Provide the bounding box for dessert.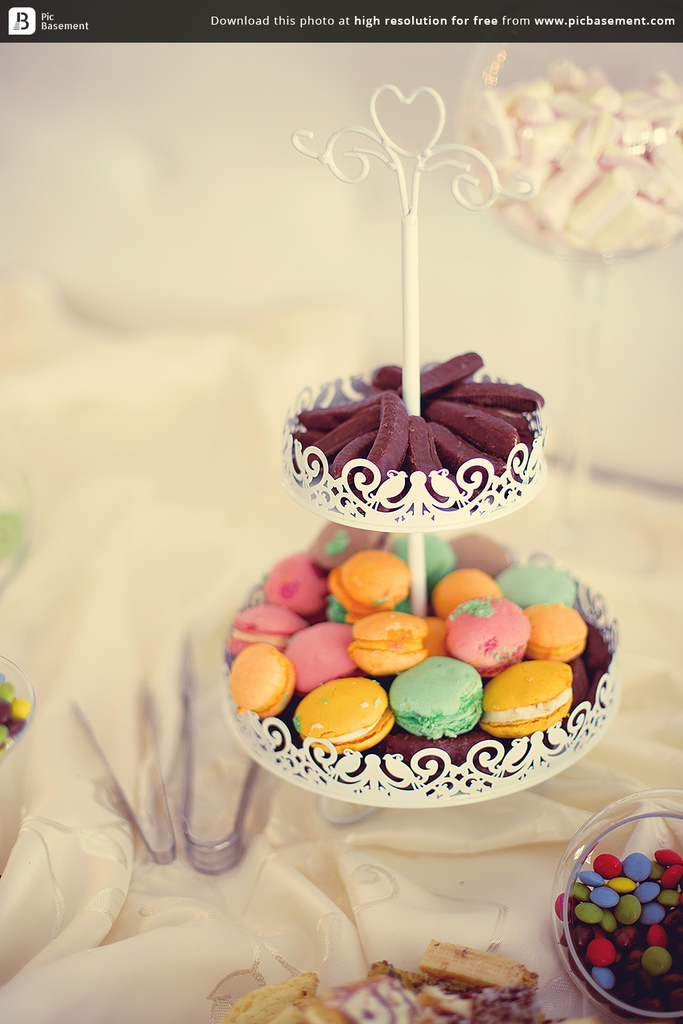
[x1=279, y1=358, x2=555, y2=521].
